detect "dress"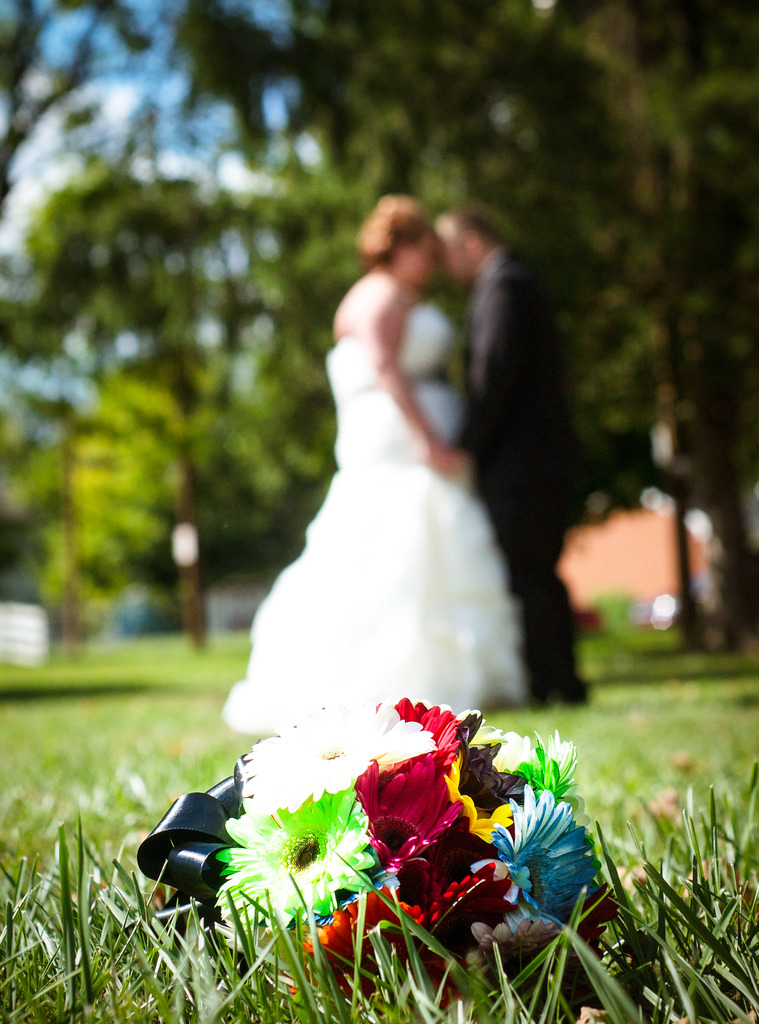
(x1=216, y1=270, x2=571, y2=737)
